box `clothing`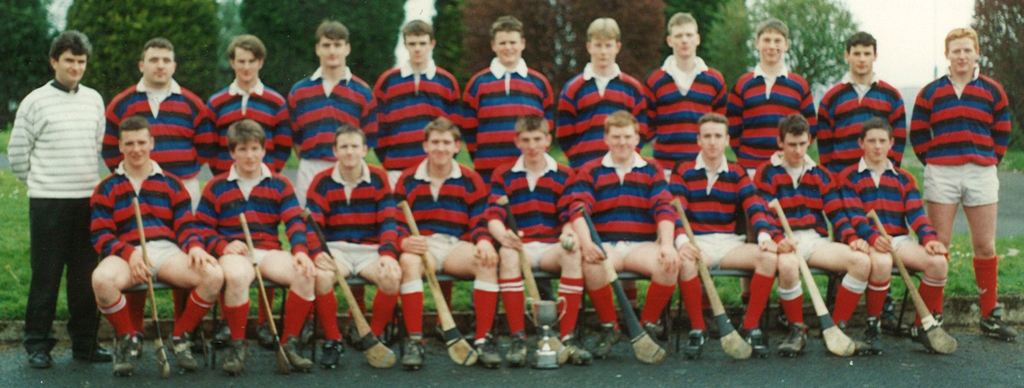
[left=756, top=152, right=850, bottom=269]
